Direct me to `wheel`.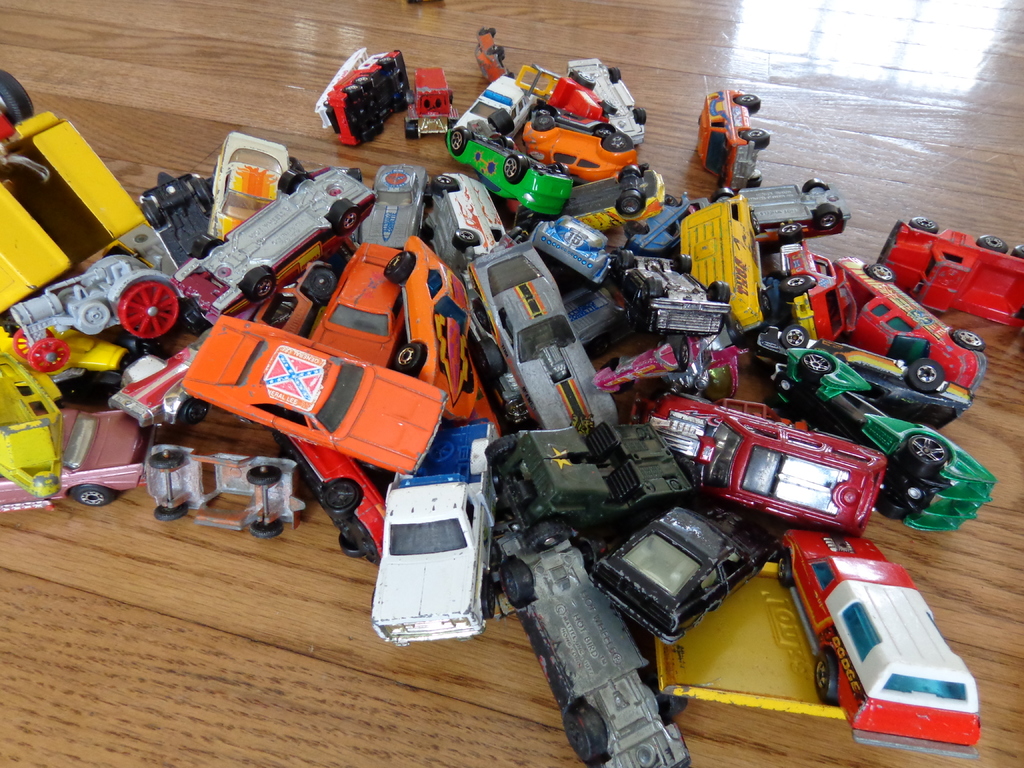
Direction: 664,195,677,207.
